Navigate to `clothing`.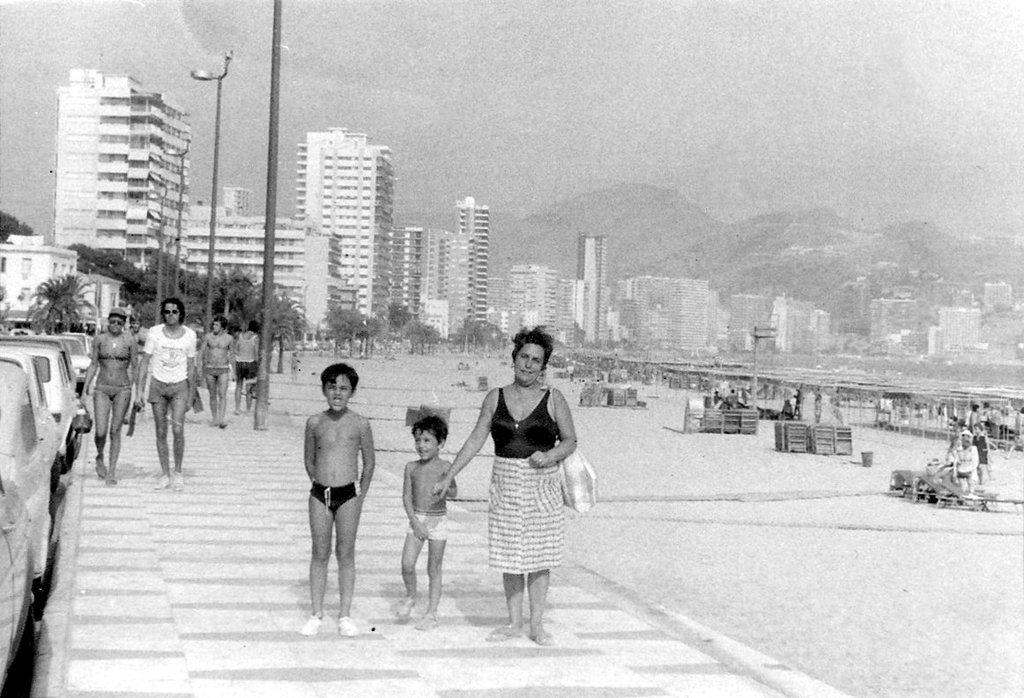
Navigation target: 234, 335, 255, 385.
